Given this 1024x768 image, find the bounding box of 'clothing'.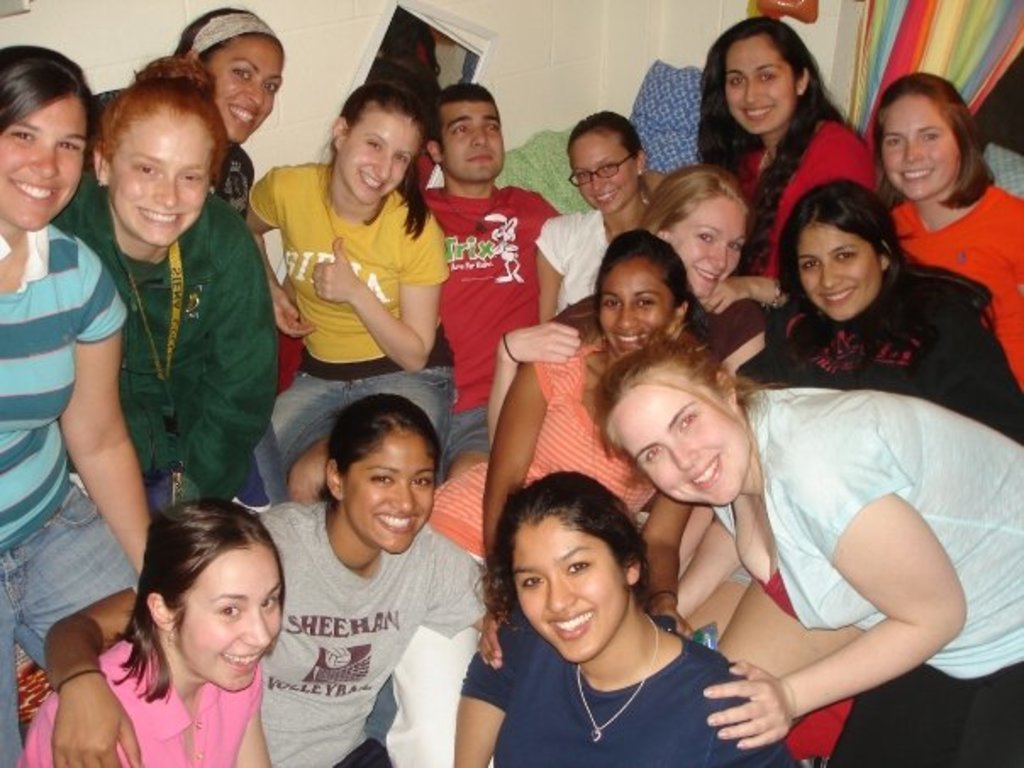
<region>54, 164, 293, 517</region>.
